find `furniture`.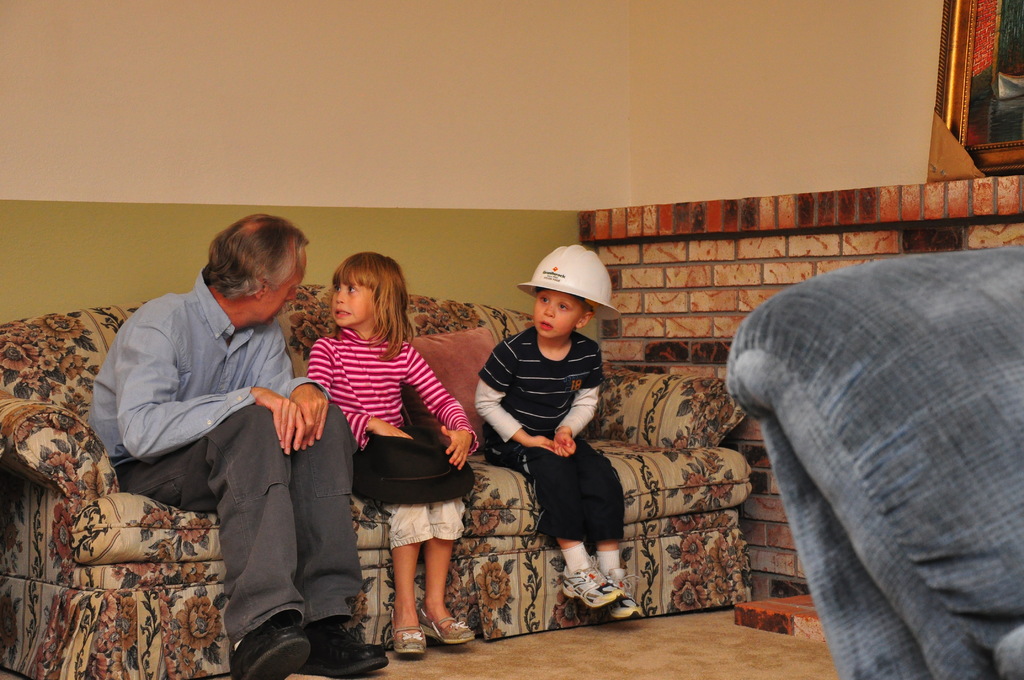
[left=725, top=243, right=1023, bottom=679].
